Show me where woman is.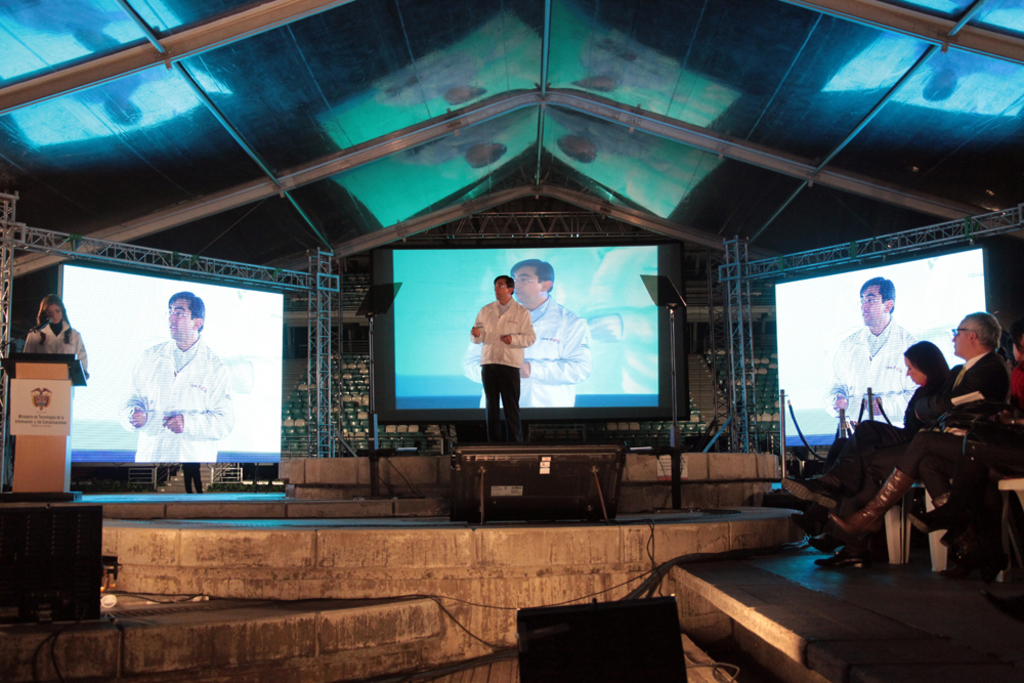
woman is at detection(777, 338, 950, 554).
